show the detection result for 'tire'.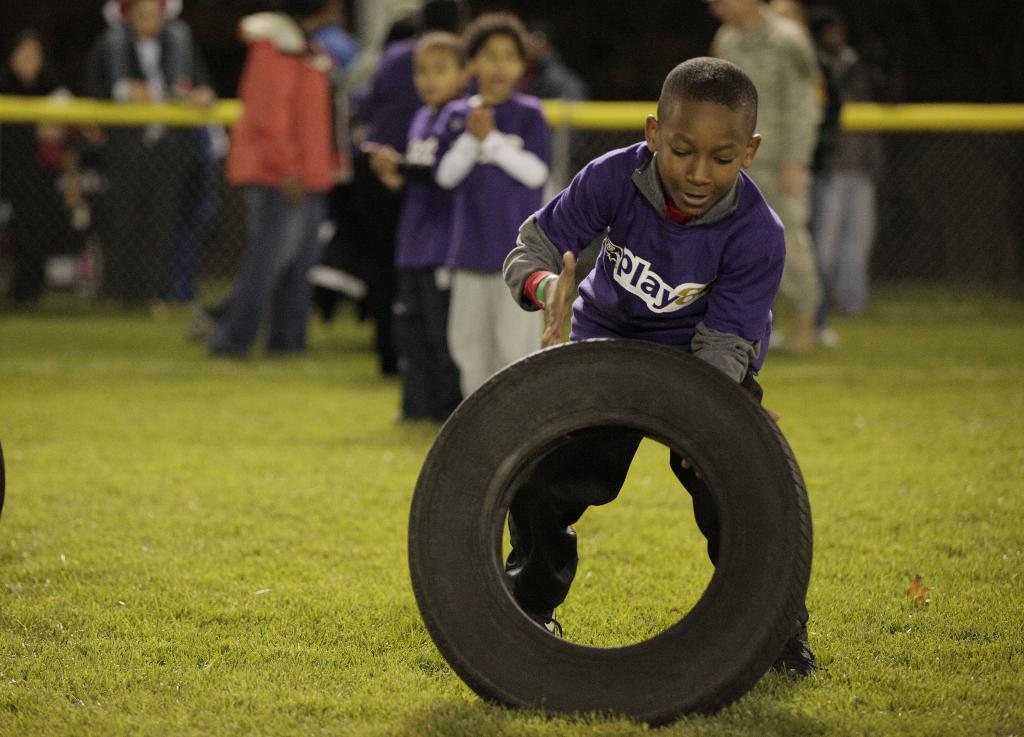
region(401, 331, 816, 724).
